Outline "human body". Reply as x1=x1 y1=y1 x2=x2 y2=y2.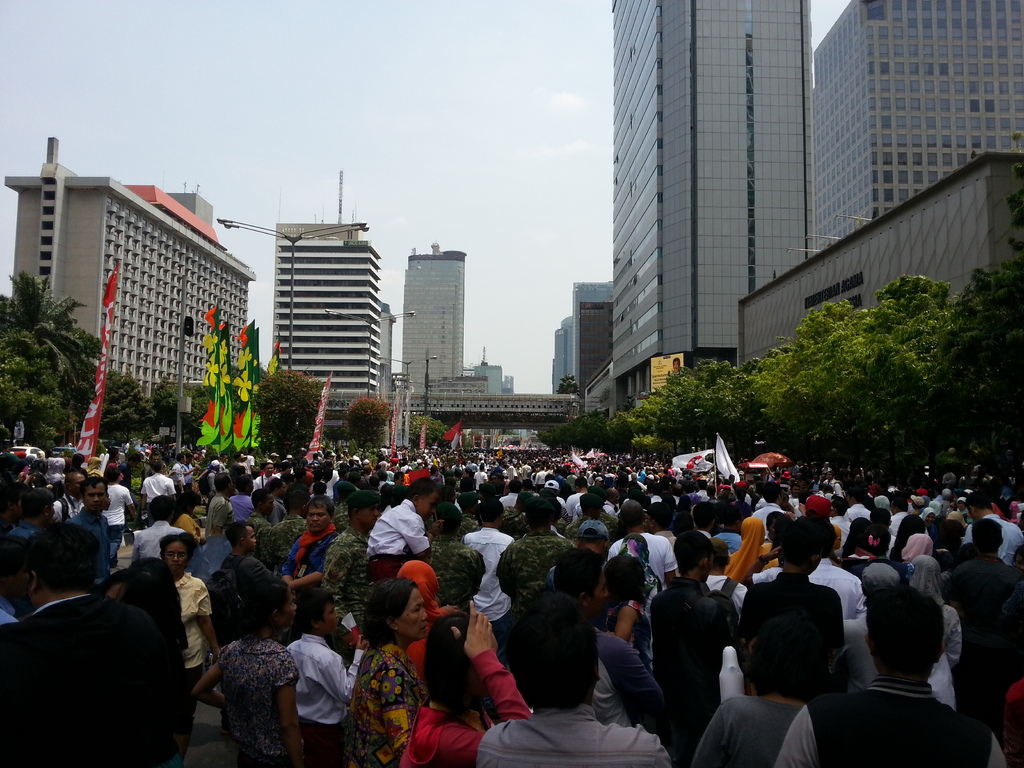
x1=373 y1=452 x2=385 y2=460.
